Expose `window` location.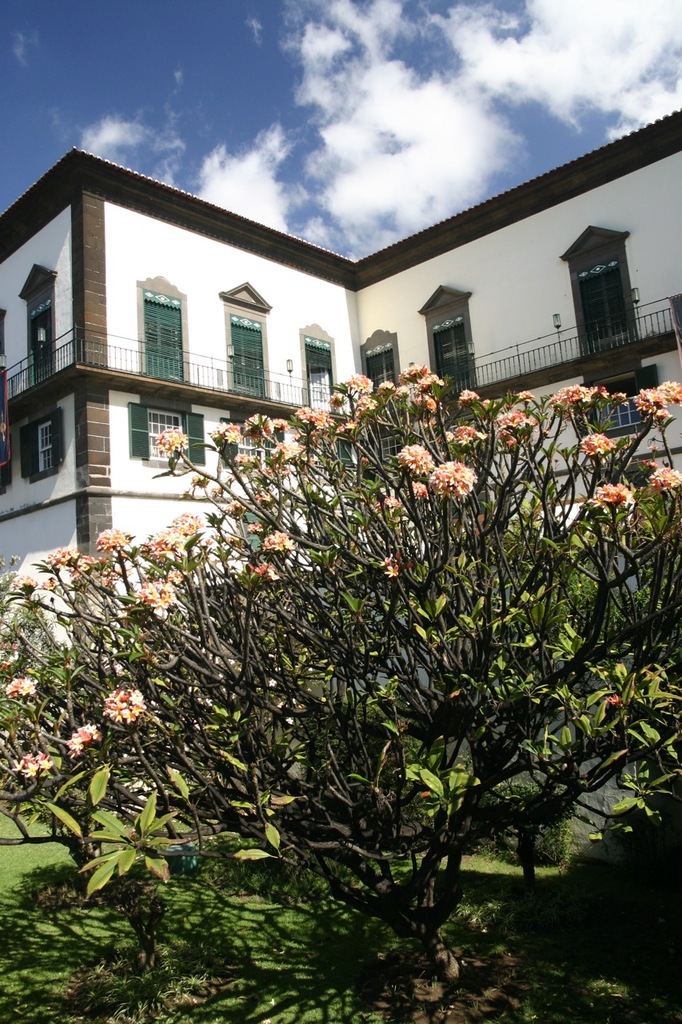
Exposed at (361, 328, 400, 386).
